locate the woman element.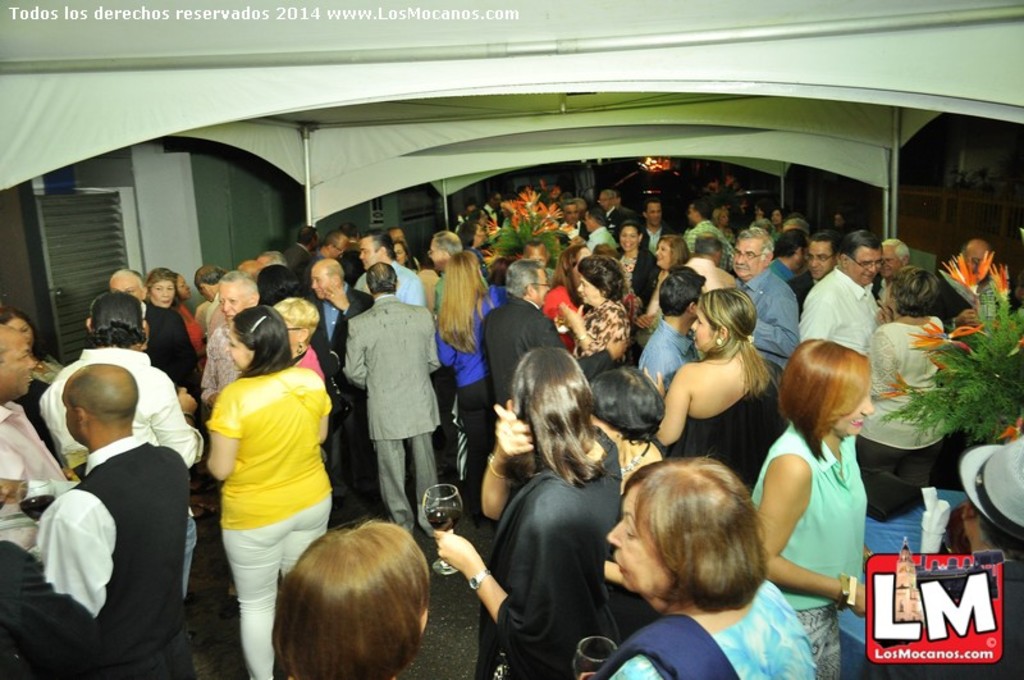
Element bbox: x1=859 y1=265 x2=943 y2=524.
